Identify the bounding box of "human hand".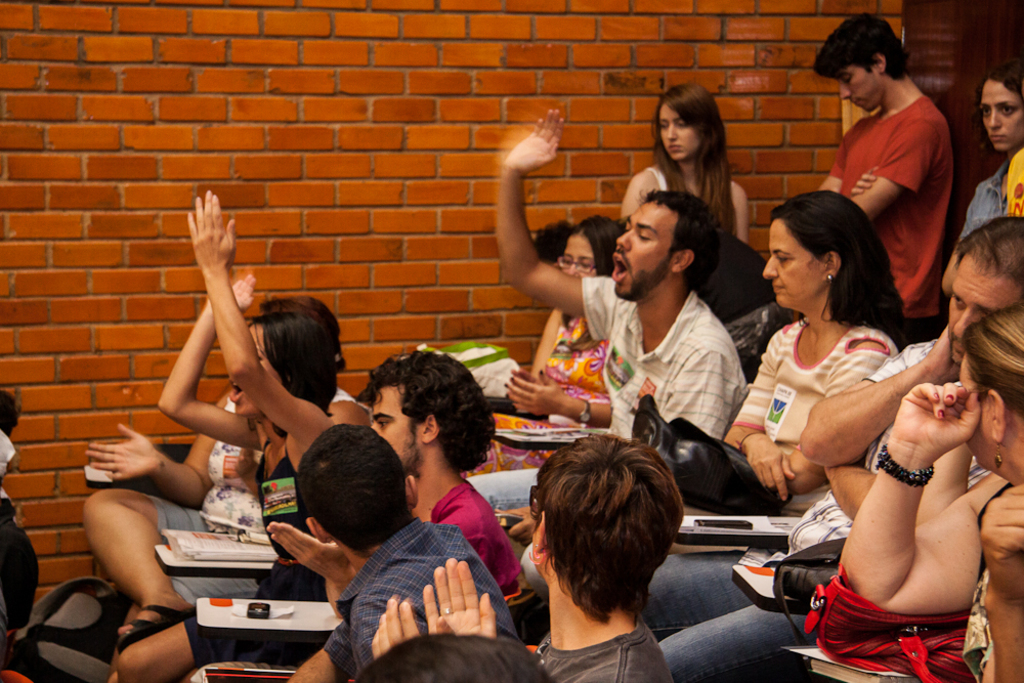
977:480:1023:598.
